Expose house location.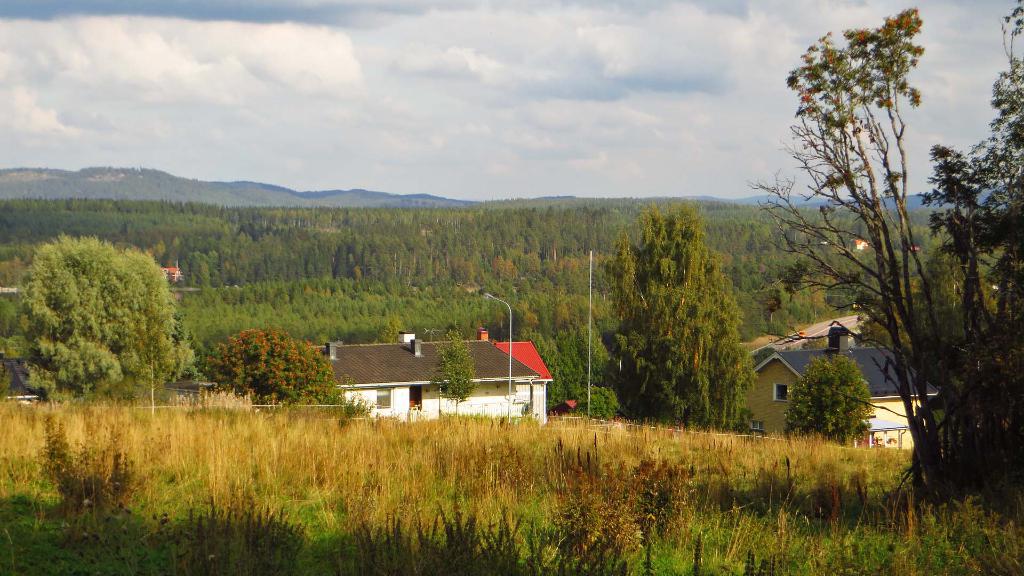
Exposed at (847,236,872,249).
